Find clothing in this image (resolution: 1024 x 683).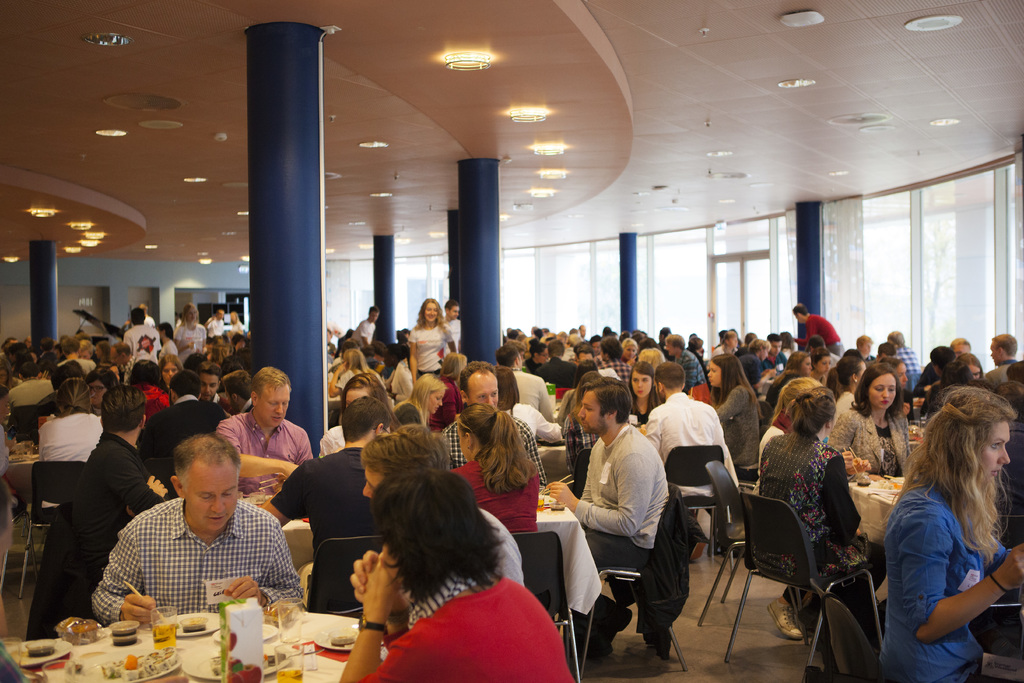
crop(757, 428, 867, 614).
